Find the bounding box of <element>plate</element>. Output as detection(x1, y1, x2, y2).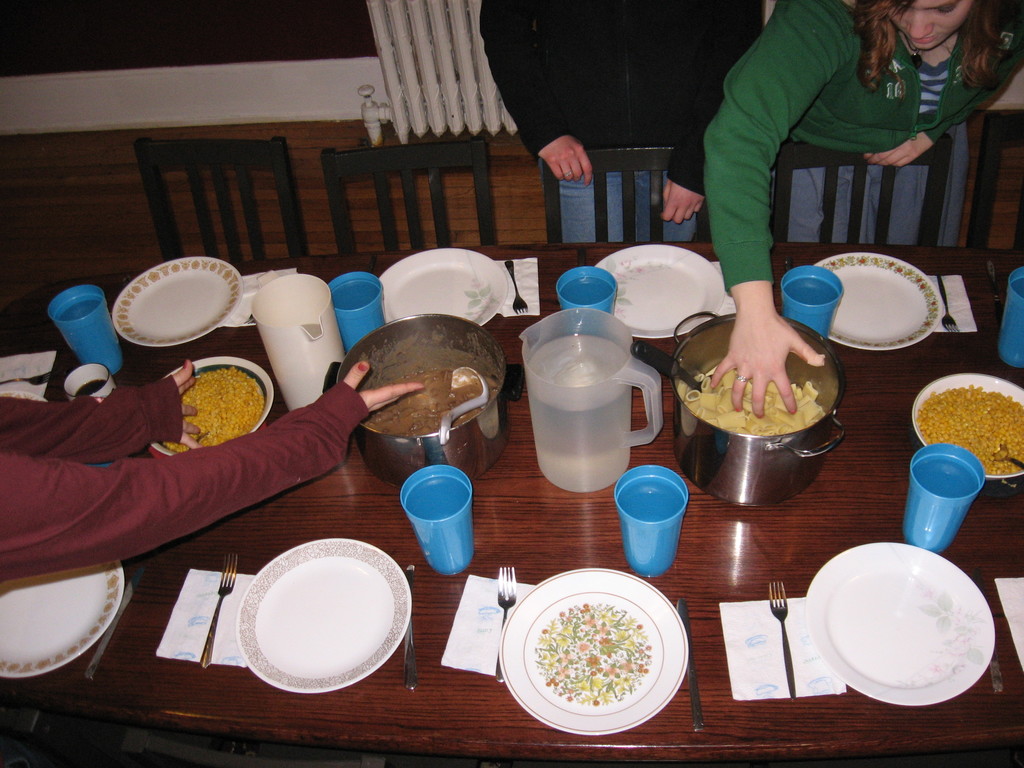
detection(145, 363, 278, 469).
